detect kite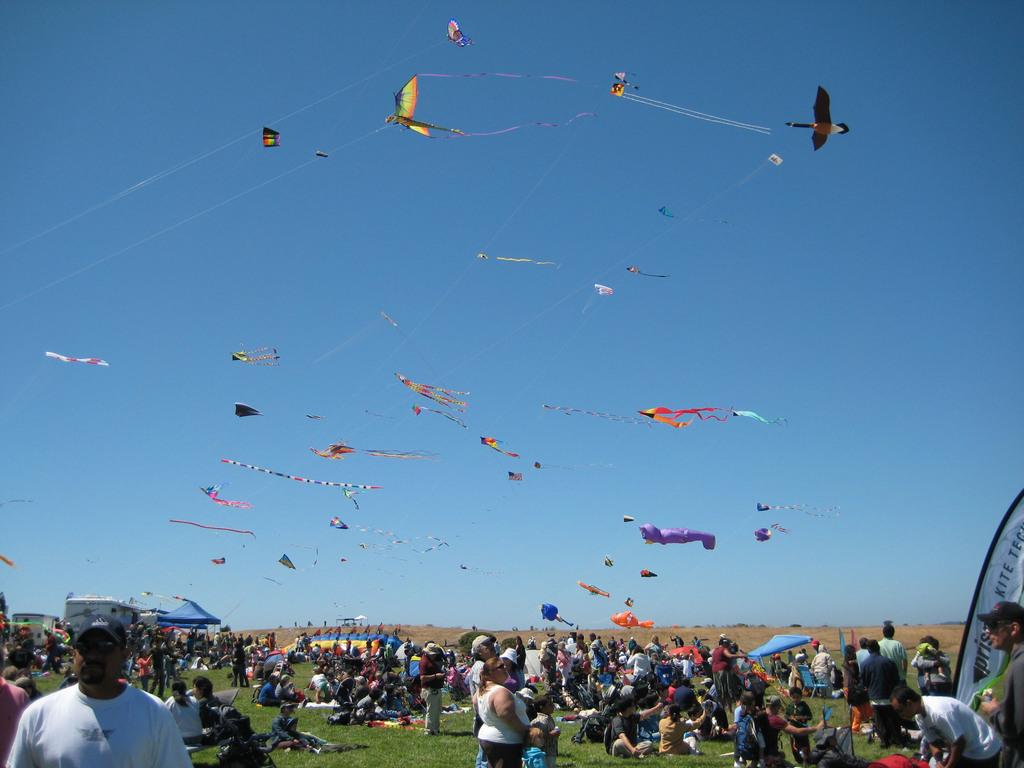
BBox(218, 460, 387, 487)
